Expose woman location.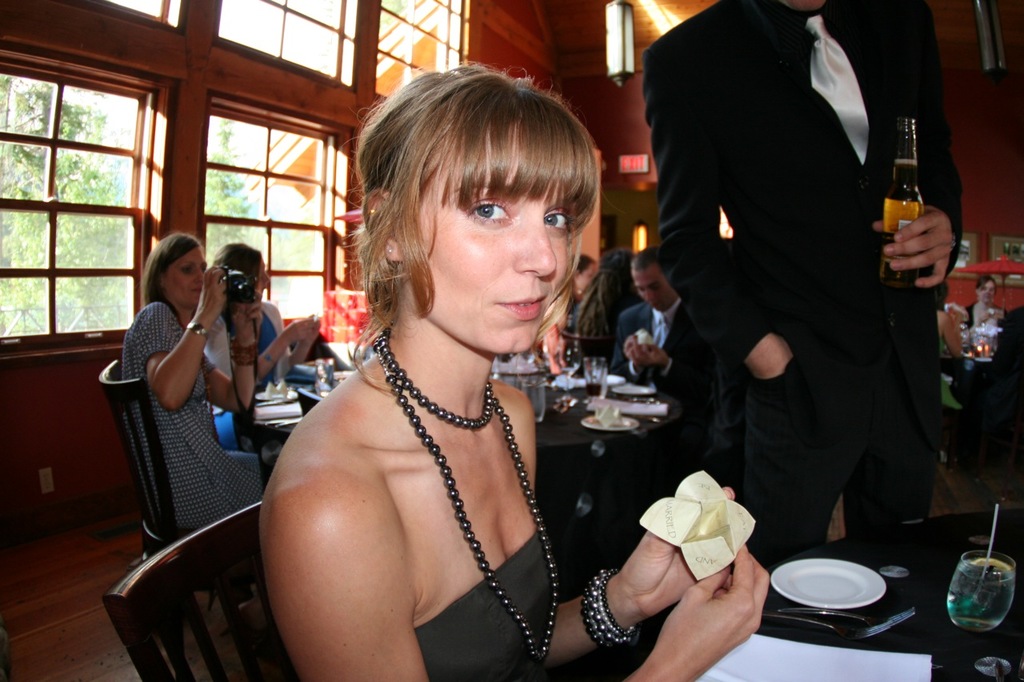
Exposed at 570:246:646:371.
